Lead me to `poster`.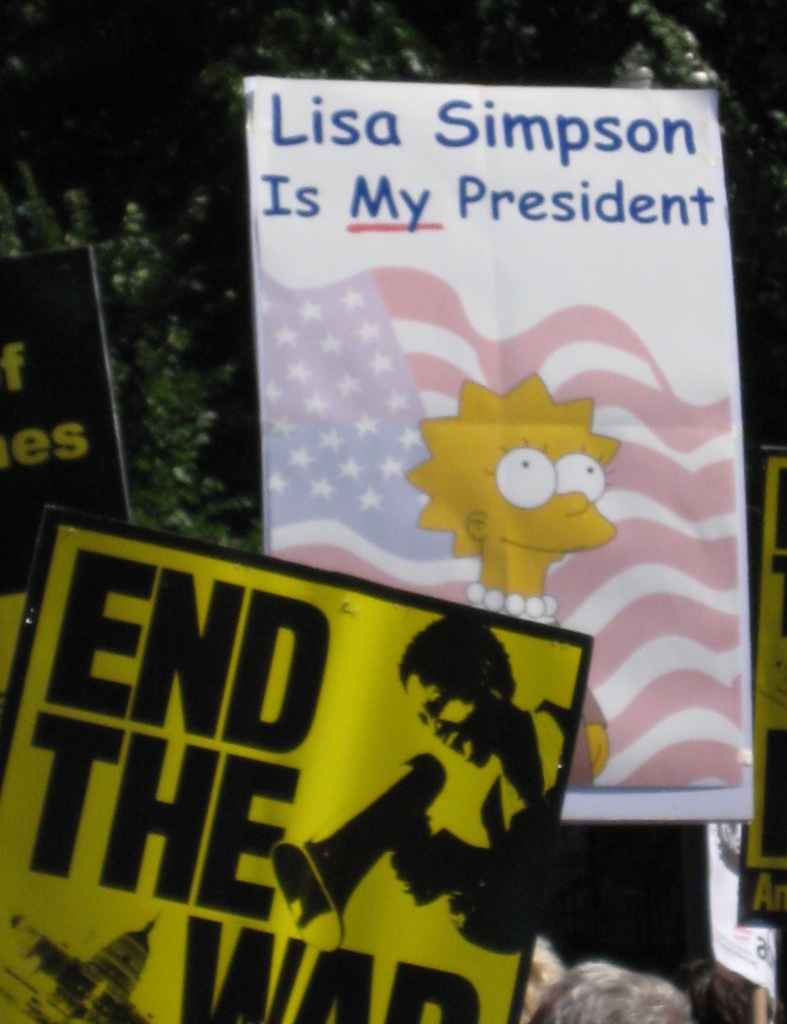
Lead to {"x1": 731, "y1": 451, "x2": 783, "y2": 930}.
